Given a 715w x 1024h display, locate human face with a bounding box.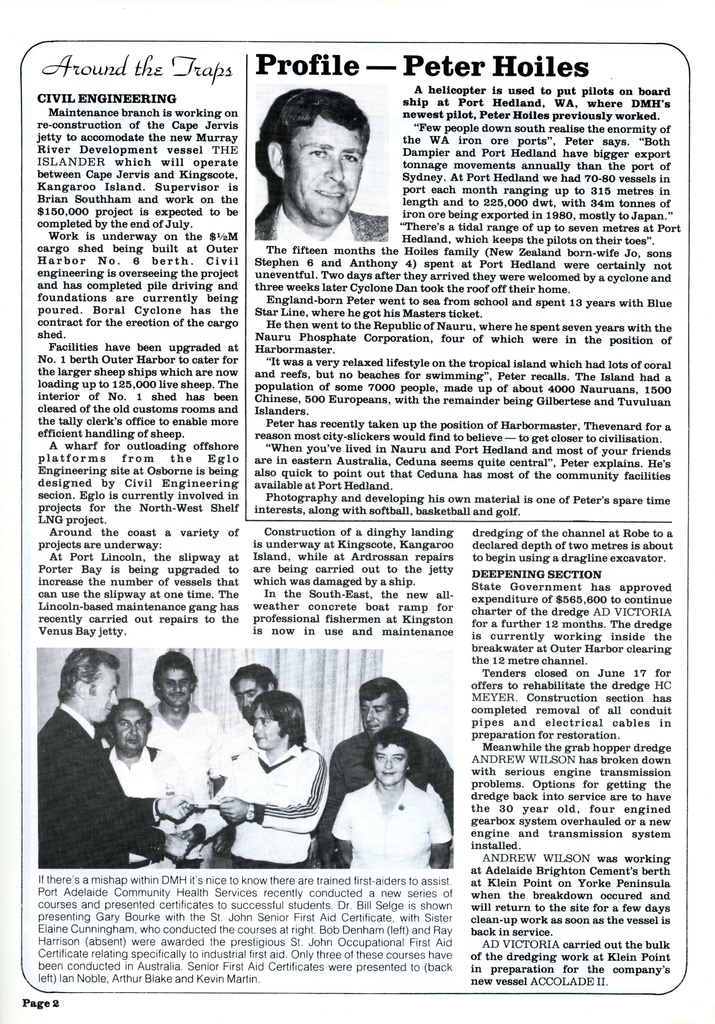
Located: bbox=[230, 673, 272, 720].
